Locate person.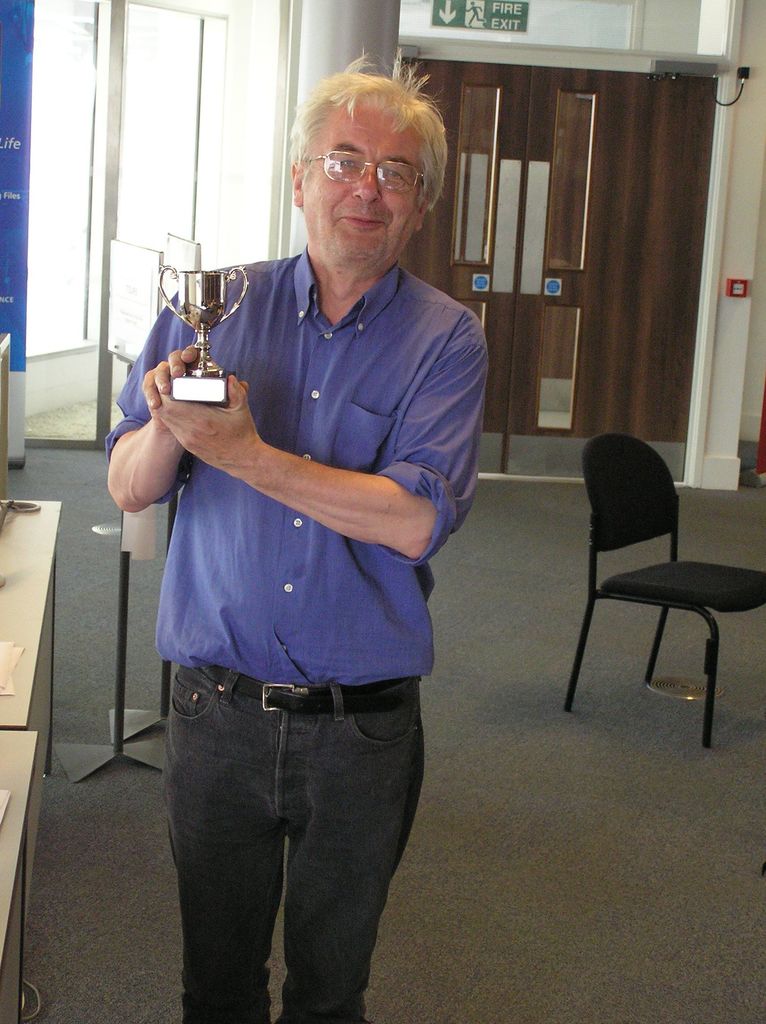
Bounding box: 102:42:488:1022.
